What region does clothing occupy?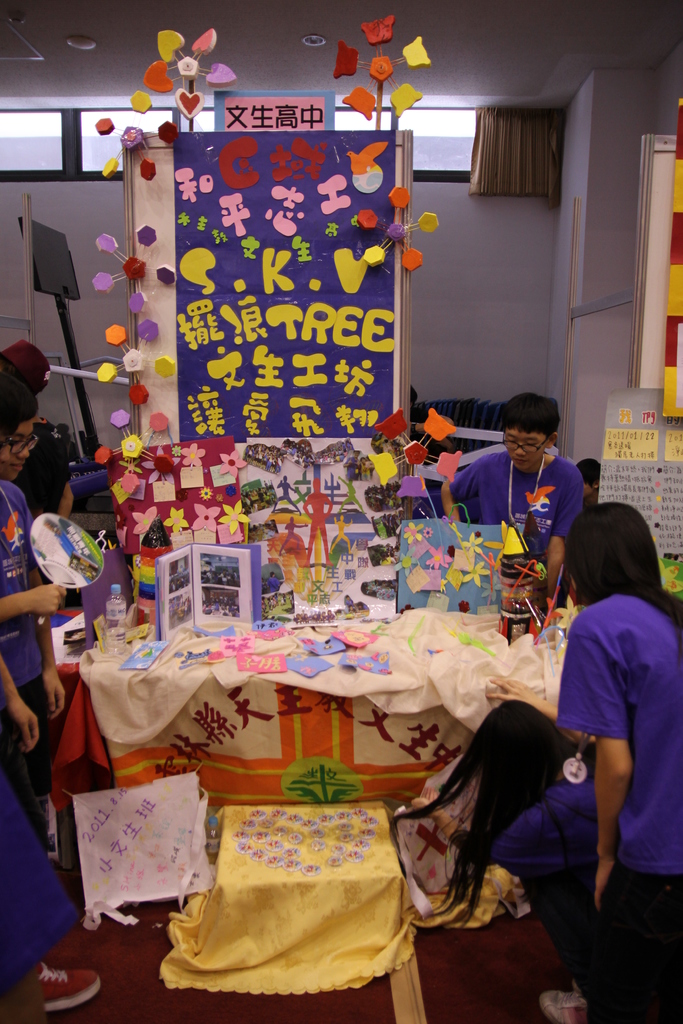
0, 481, 51, 822.
